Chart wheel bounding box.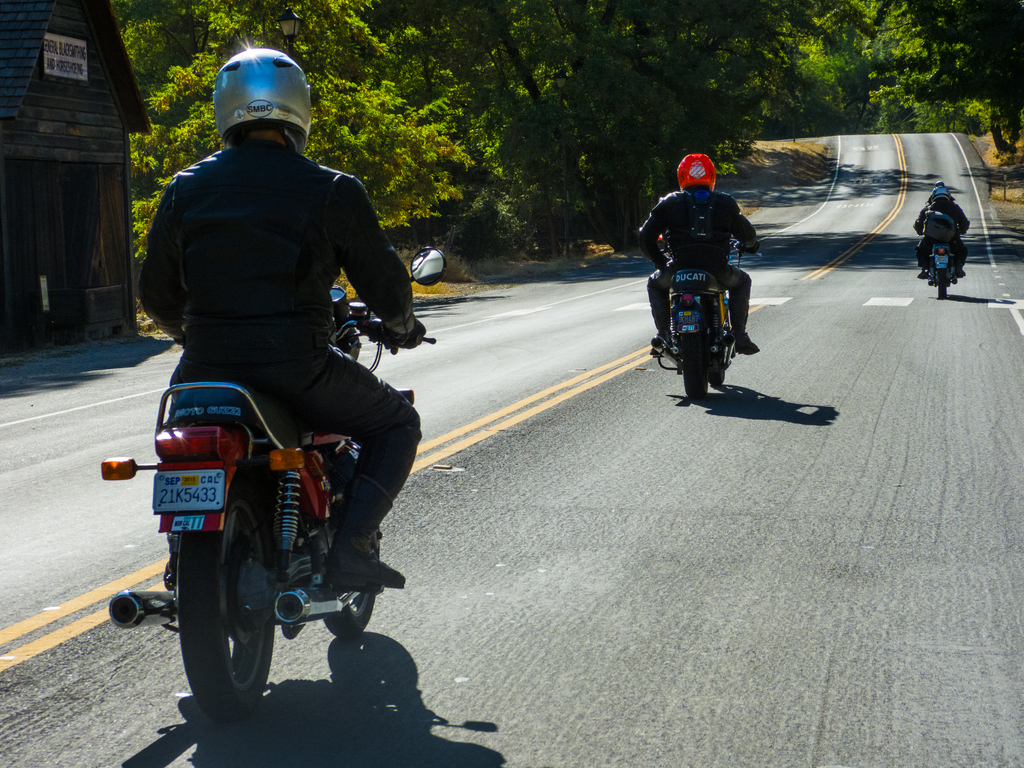
Charted: <region>927, 264, 952, 298</region>.
